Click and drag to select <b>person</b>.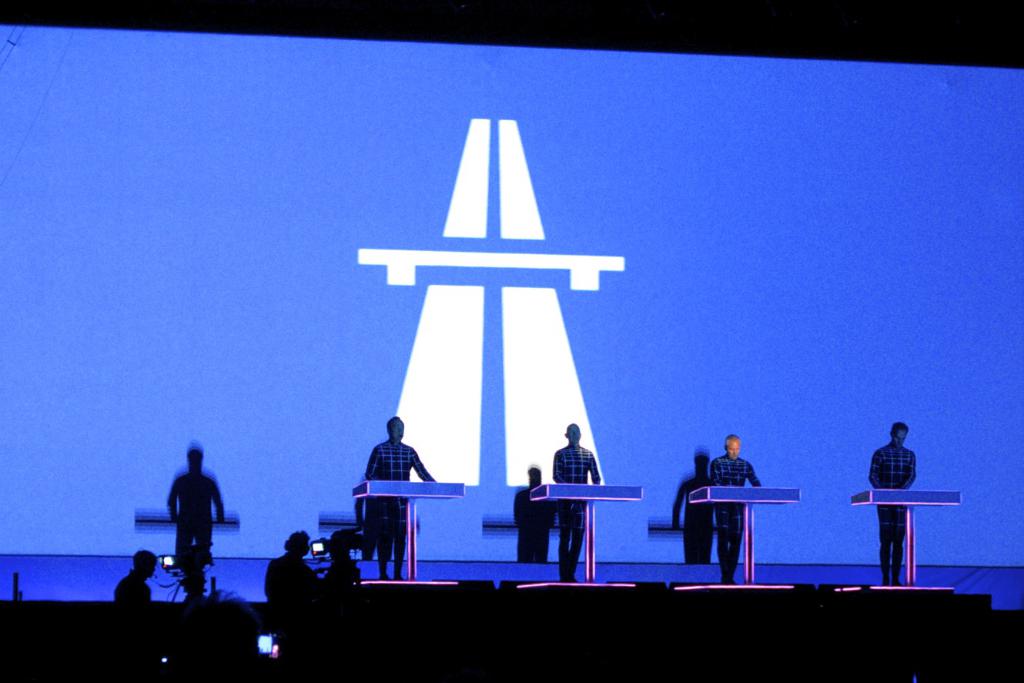
Selection: 356 417 437 579.
